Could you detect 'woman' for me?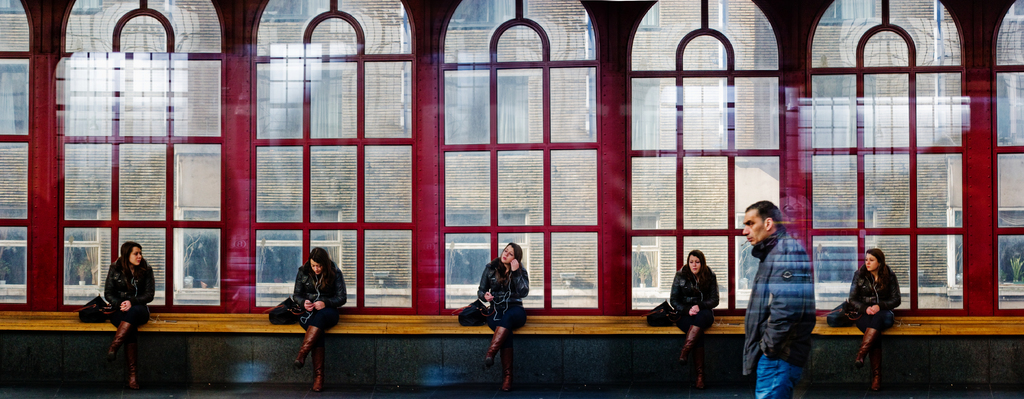
Detection result: {"x1": 100, "y1": 235, "x2": 152, "y2": 386}.
